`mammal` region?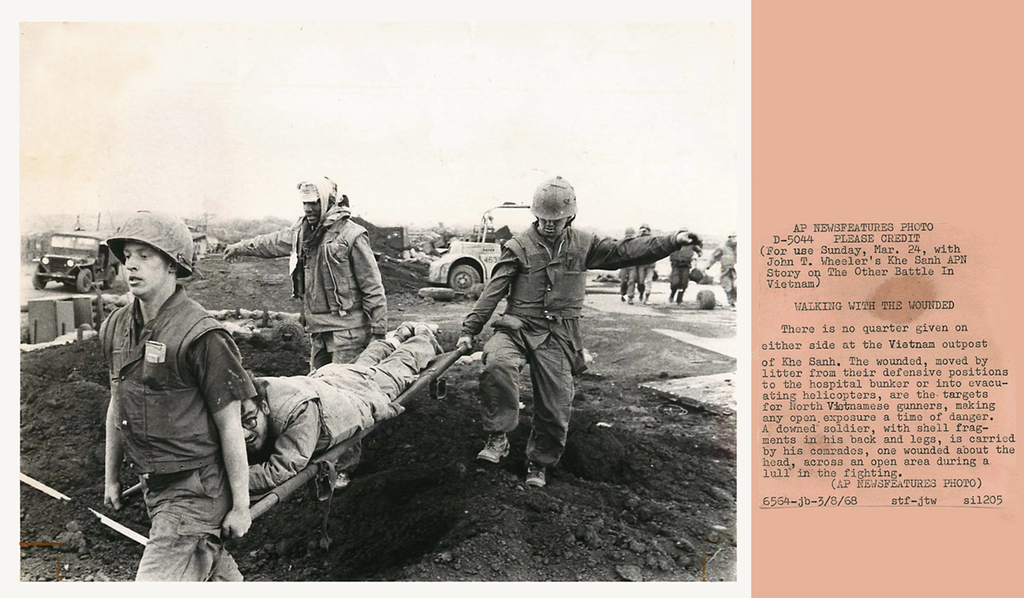
l=217, t=173, r=389, b=503
